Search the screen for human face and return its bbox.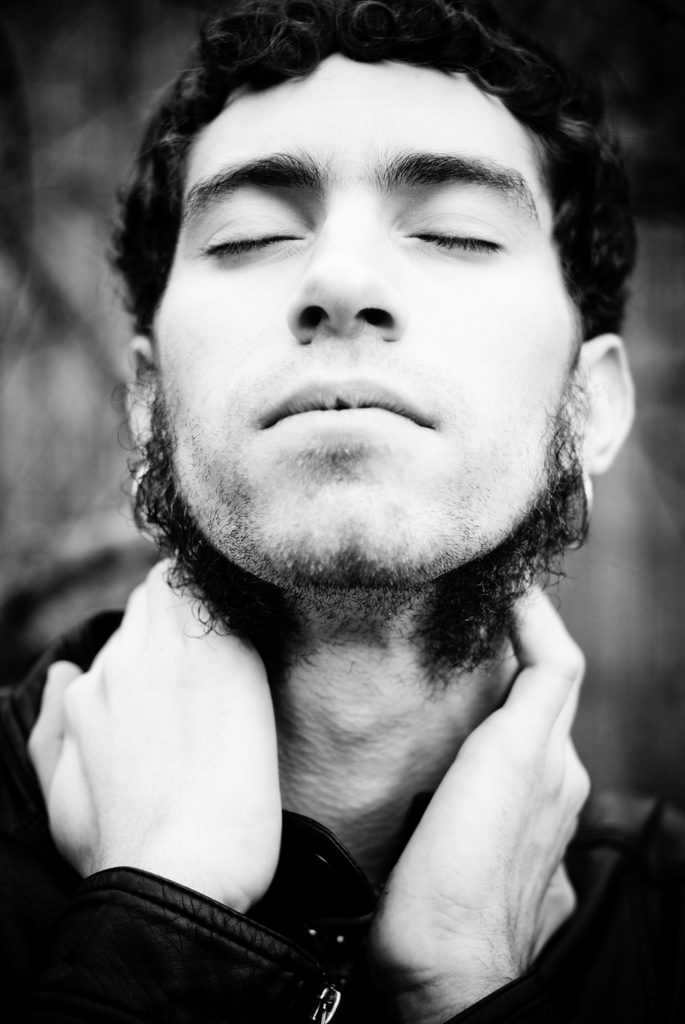
Found: (x1=145, y1=49, x2=601, y2=581).
